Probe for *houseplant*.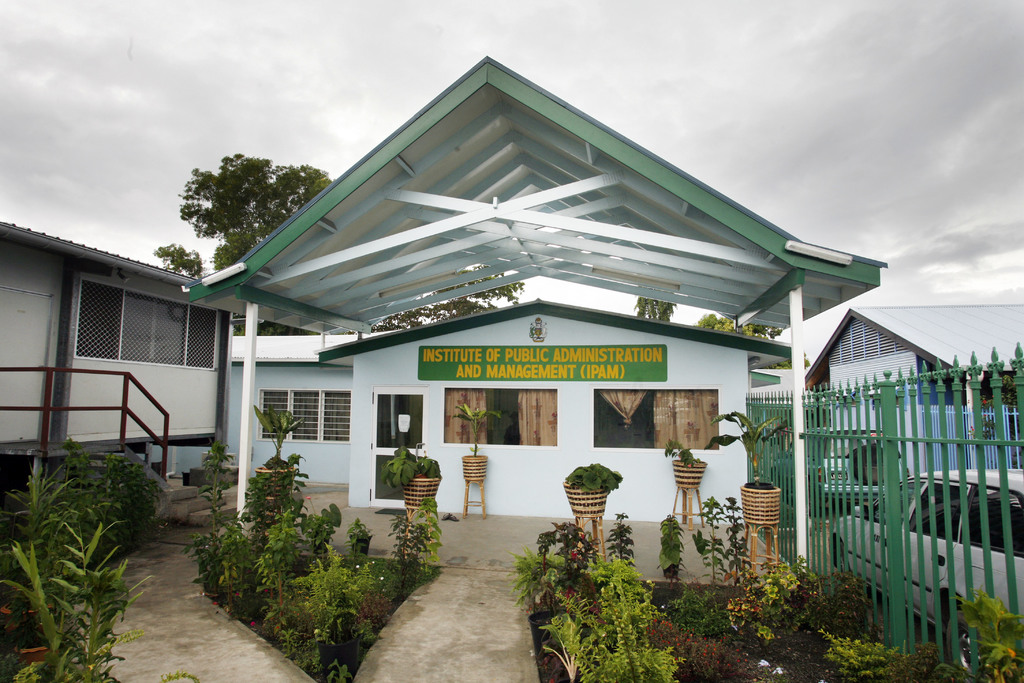
Probe result: Rect(382, 445, 444, 507).
